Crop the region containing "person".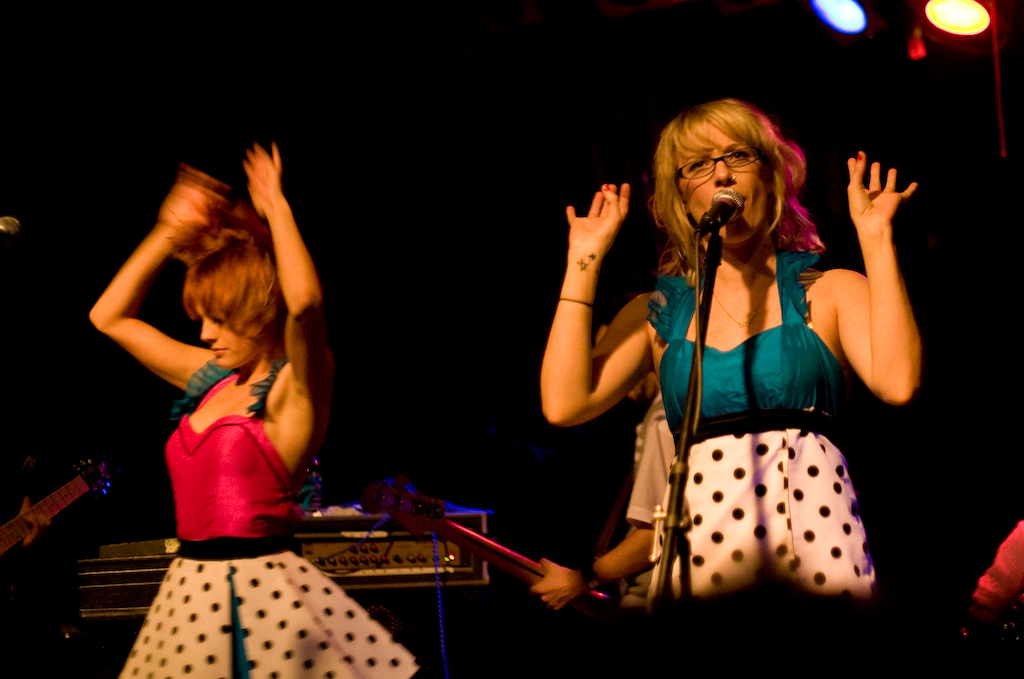
Crop region: left=541, top=97, right=928, bottom=613.
